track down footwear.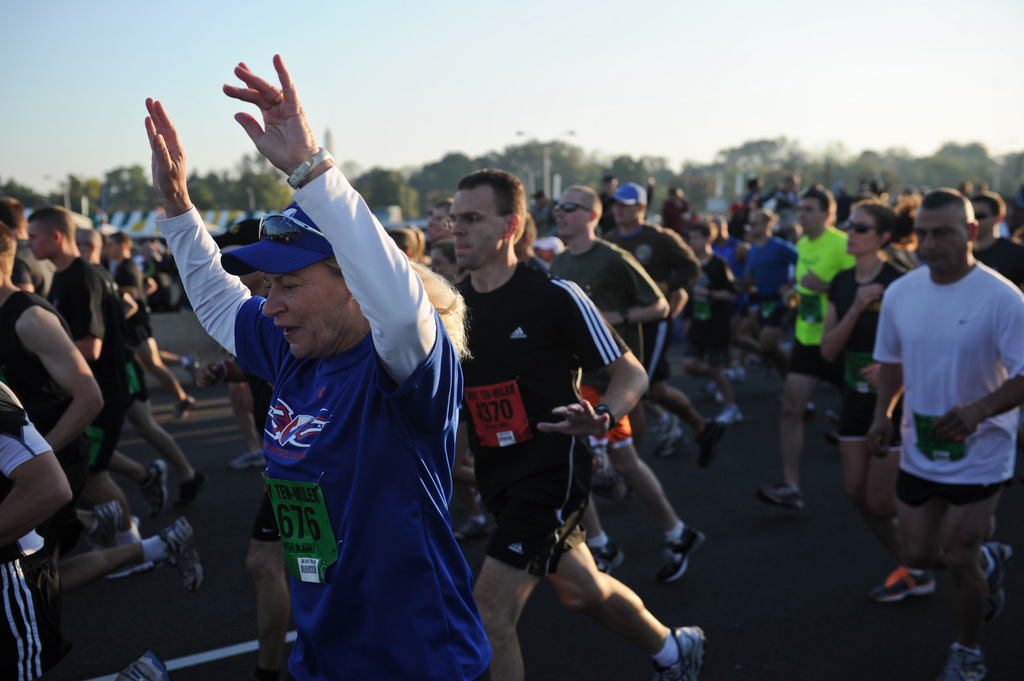
Tracked to region(163, 517, 194, 594).
